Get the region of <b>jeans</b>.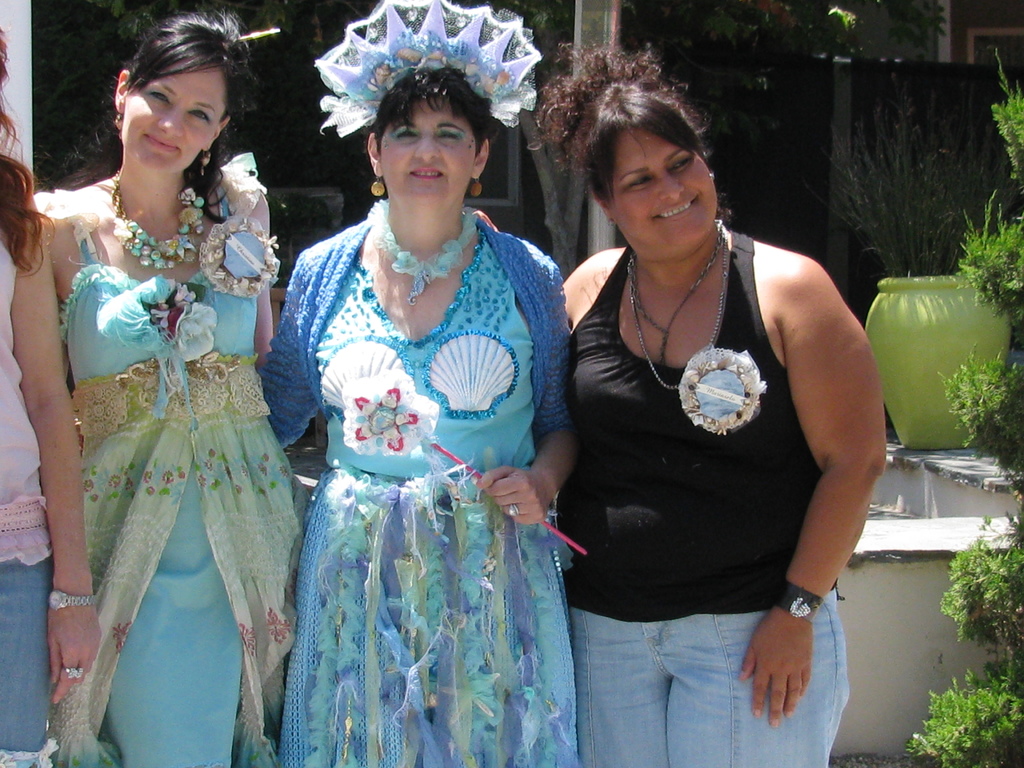
{"left": 0, "top": 560, "right": 51, "bottom": 767}.
